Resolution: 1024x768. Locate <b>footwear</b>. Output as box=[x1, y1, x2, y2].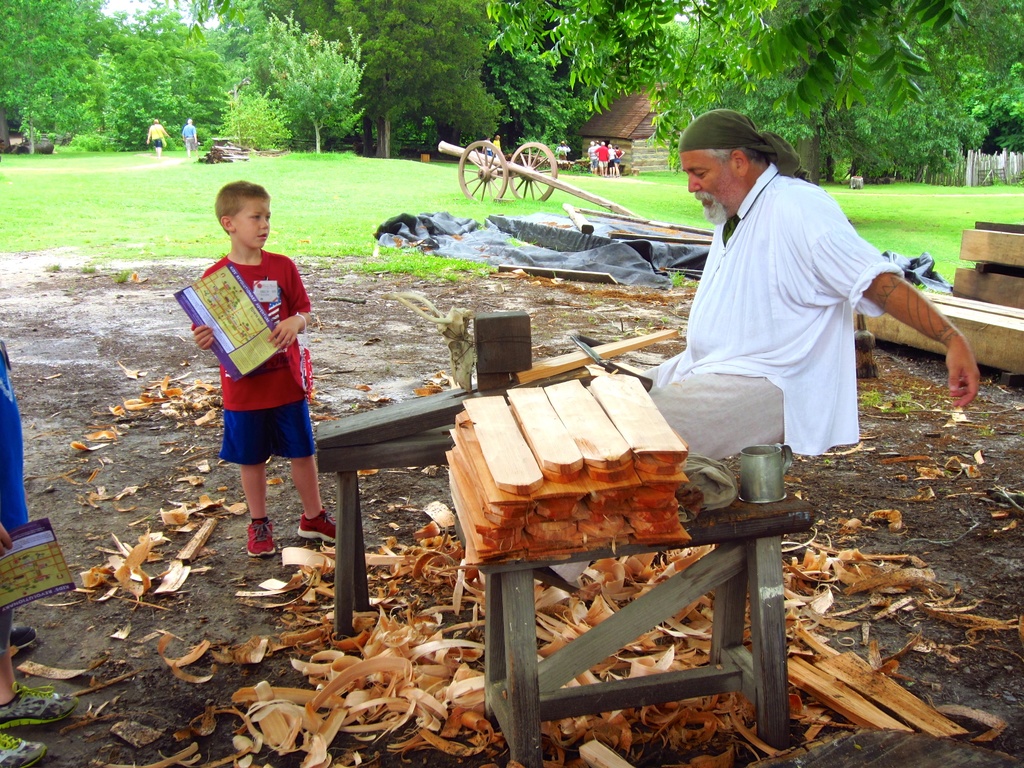
box=[9, 621, 36, 650].
